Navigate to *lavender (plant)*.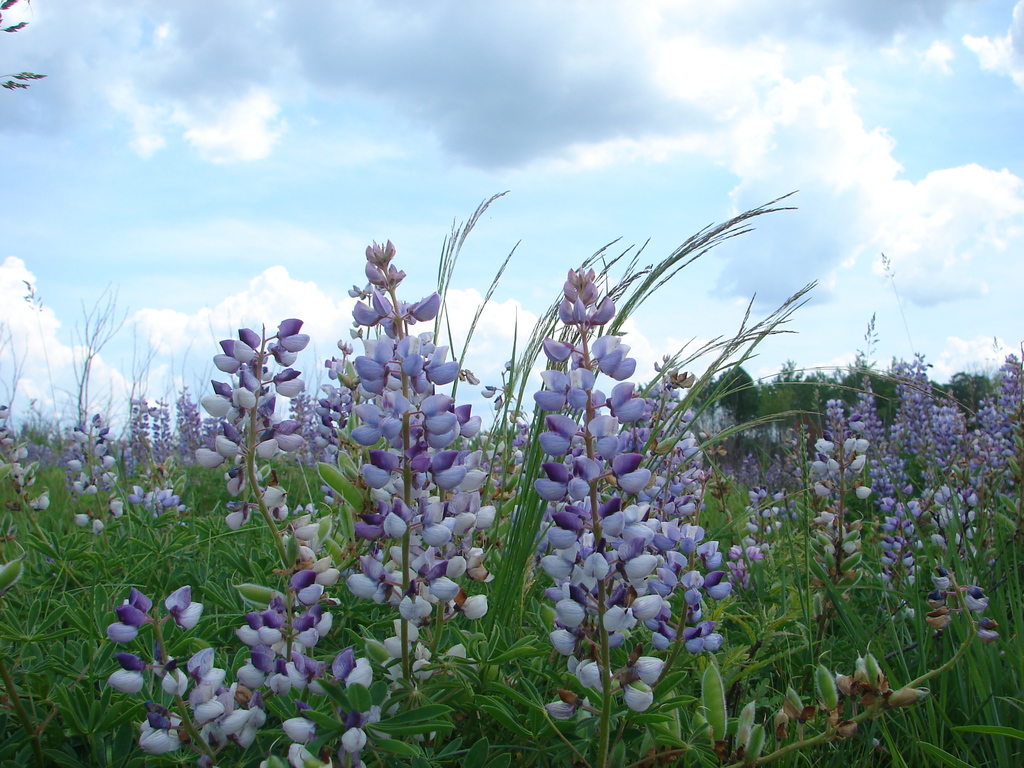
Navigation target: select_region(744, 467, 777, 540).
